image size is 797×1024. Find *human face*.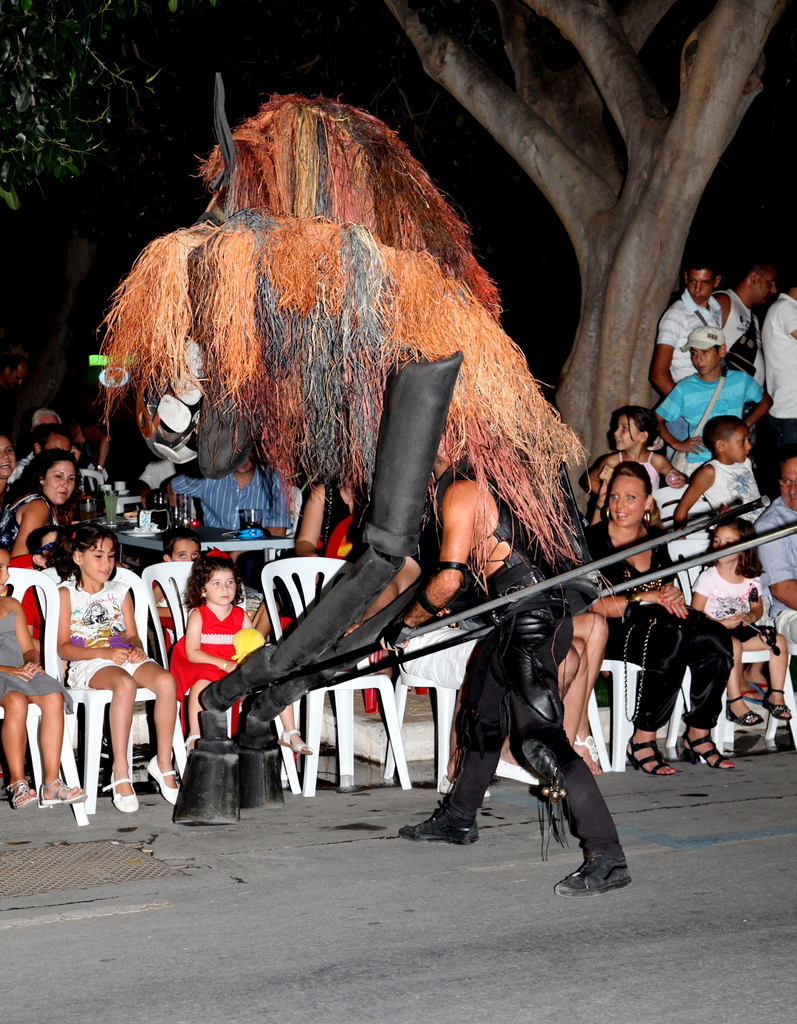
crop(0, 437, 16, 479).
